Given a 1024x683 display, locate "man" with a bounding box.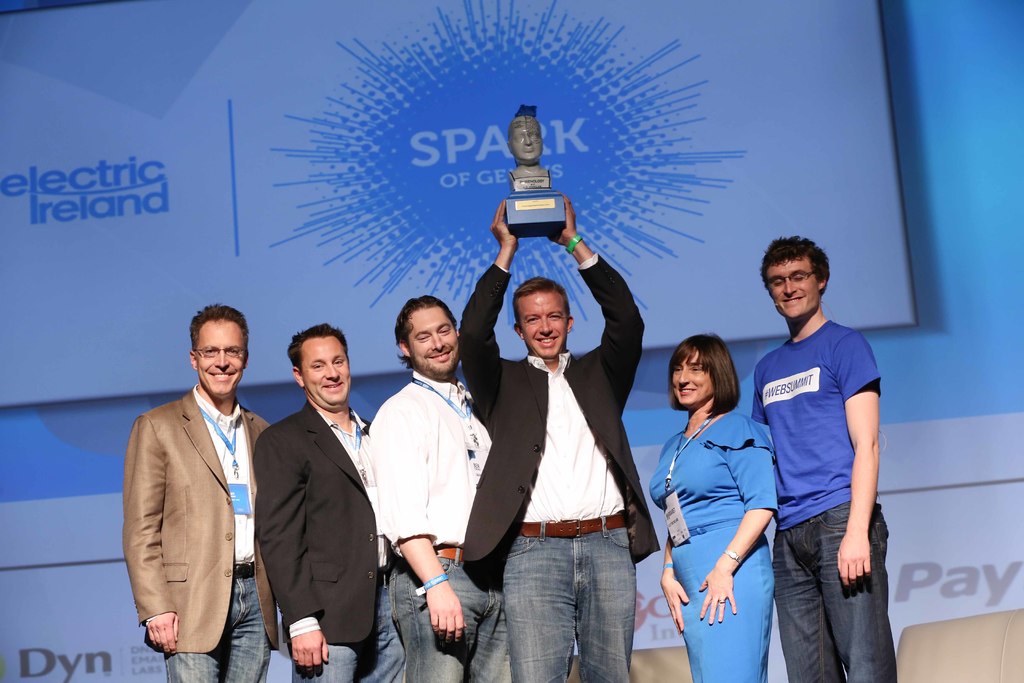
Located: l=742, t=217, r=896, b=671.
